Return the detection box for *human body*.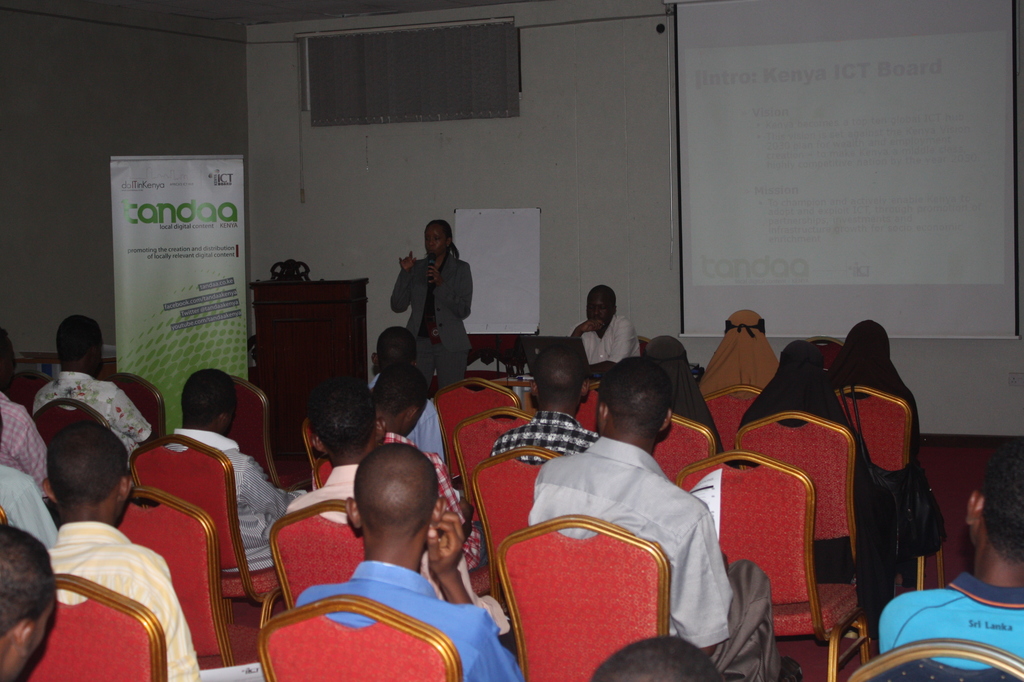
<region>491, 345, 599, 466</region>.
